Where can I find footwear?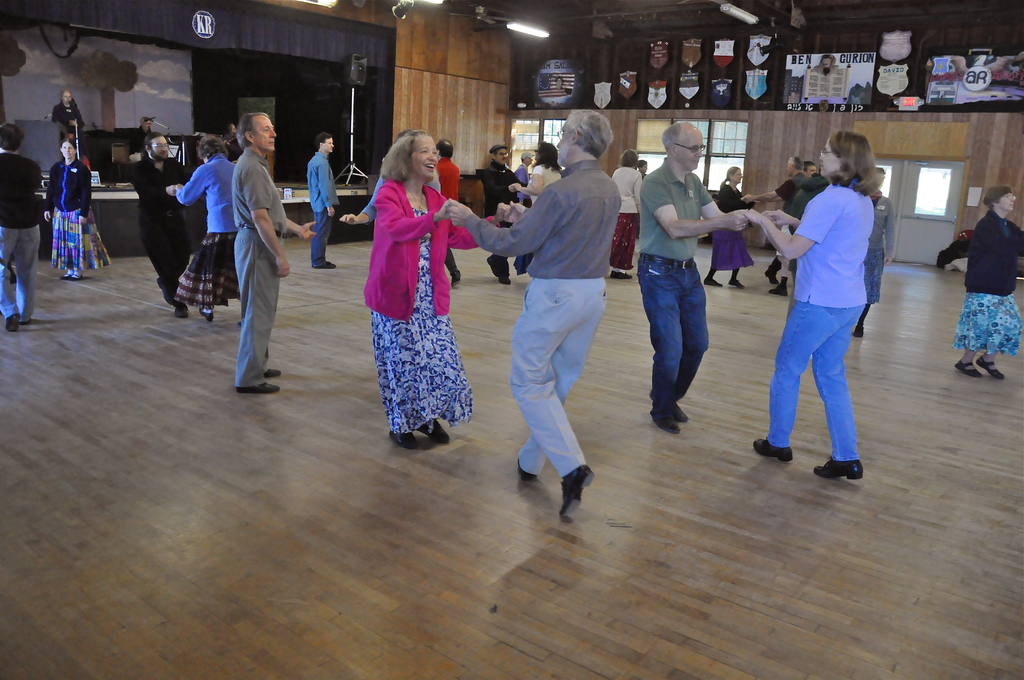
You can find it at (766, 259, 780, 285).
